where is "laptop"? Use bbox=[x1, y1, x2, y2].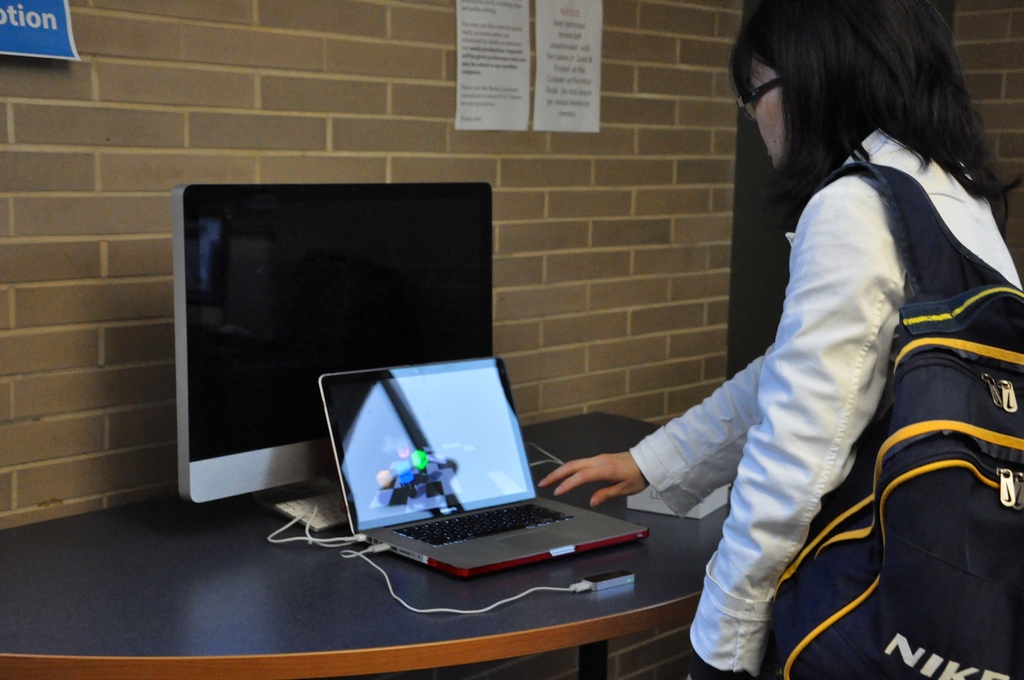
bbox=[307, 362, 643, 589].
